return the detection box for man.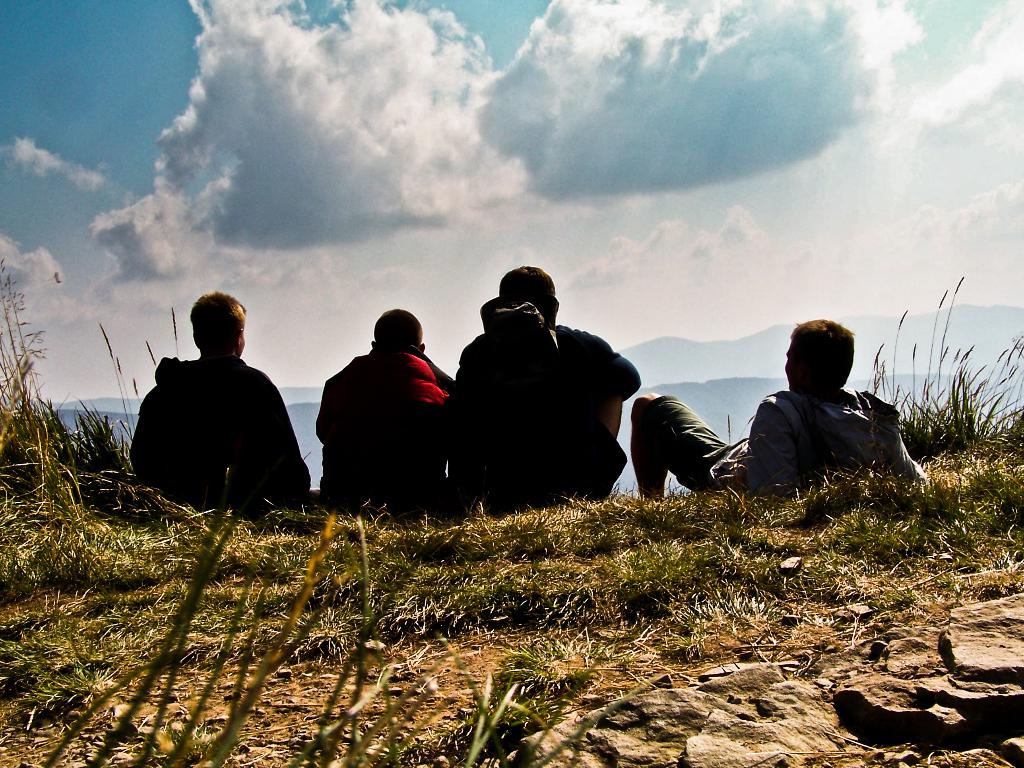
311:307:452:517.
